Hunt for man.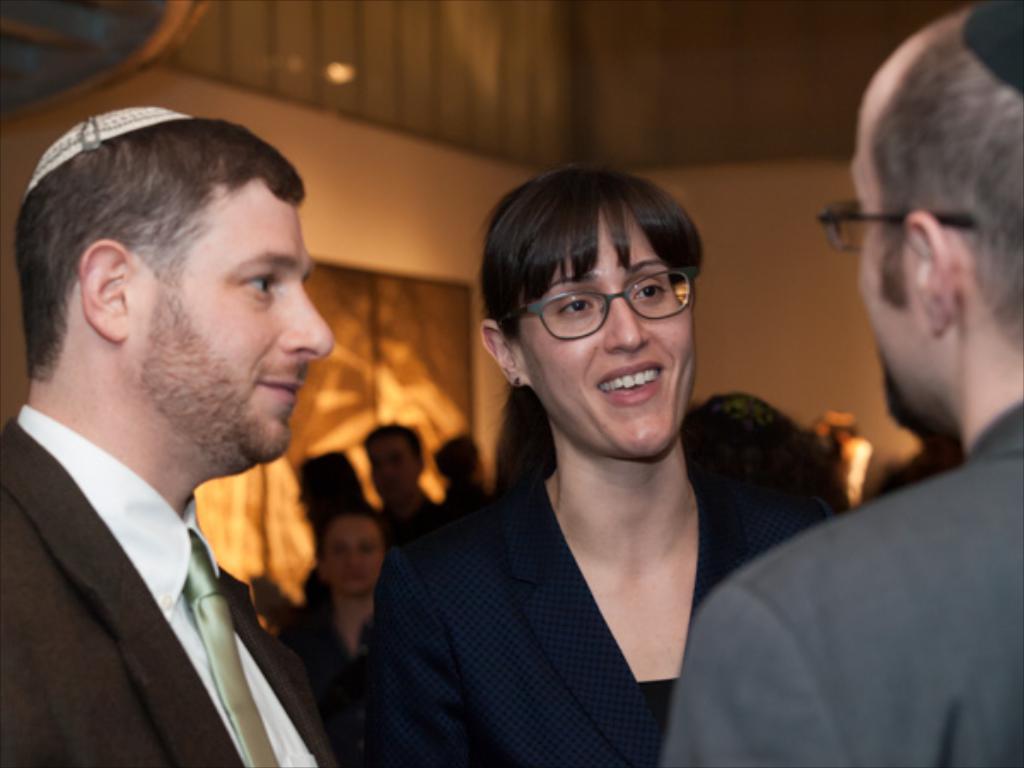
Hunted down at x1=0, y1=97, x2=345, y2=766.
